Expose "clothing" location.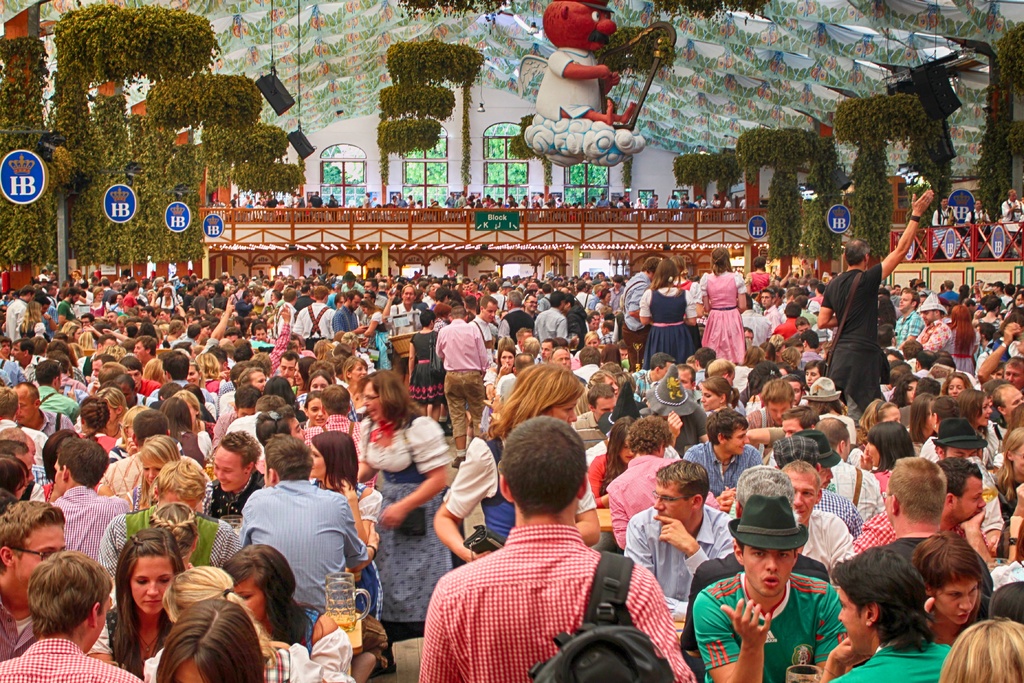
Exposed at [419,496,658,679].
